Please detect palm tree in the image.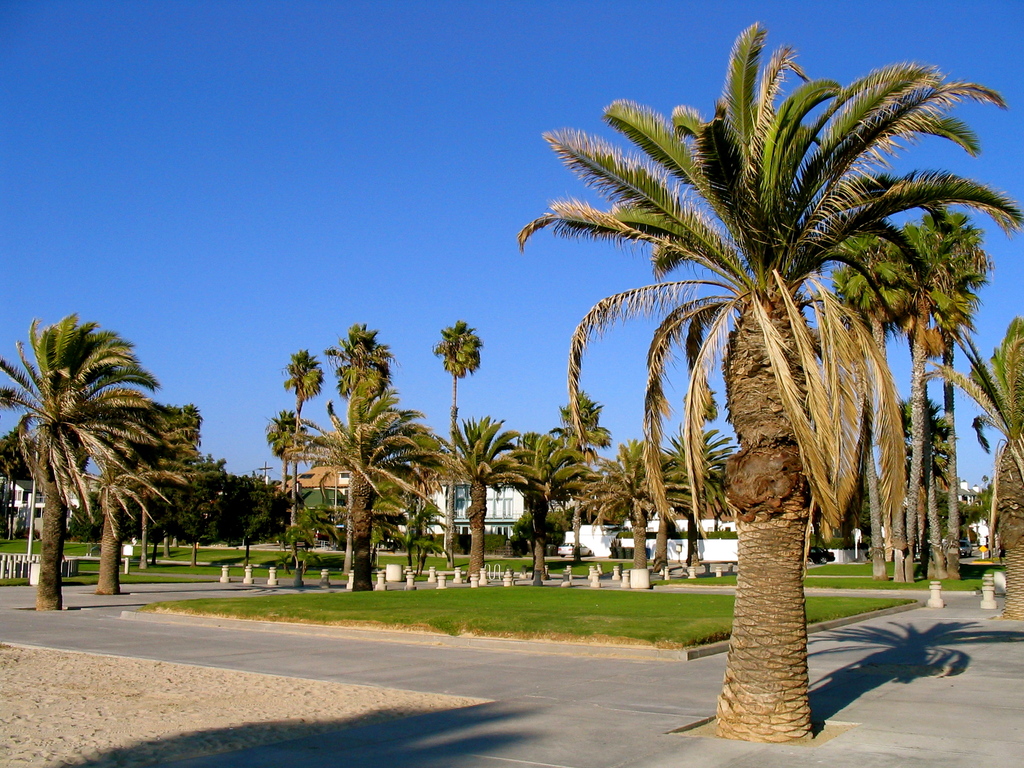
left=600, top=435, right=669, bottom=561.
